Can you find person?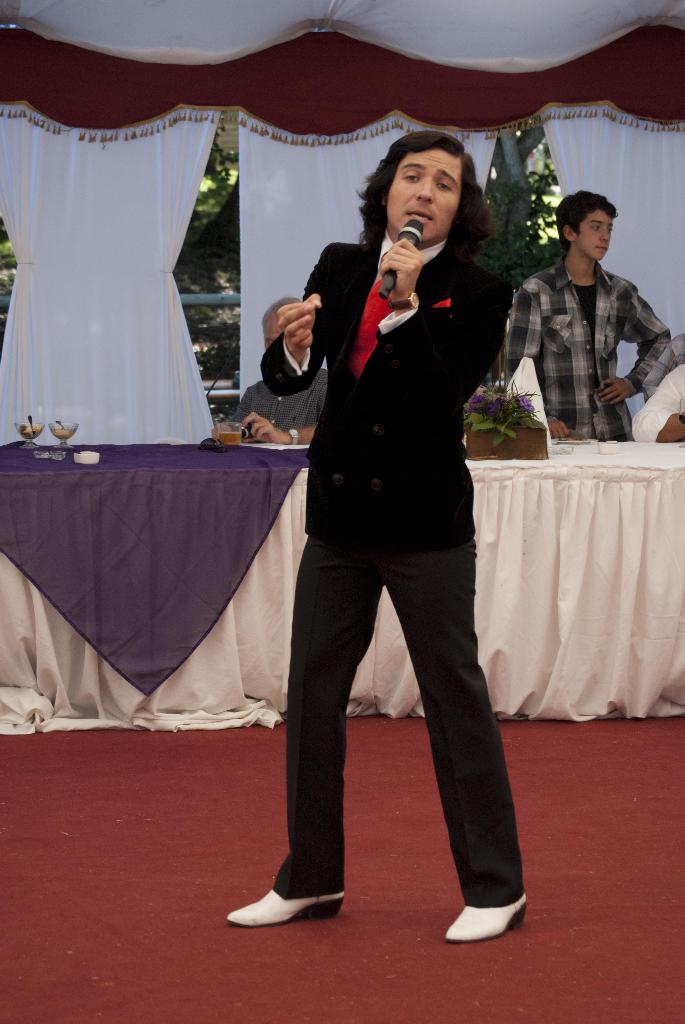
Yes, bounding box: <box>218,289,320,455</box>.
